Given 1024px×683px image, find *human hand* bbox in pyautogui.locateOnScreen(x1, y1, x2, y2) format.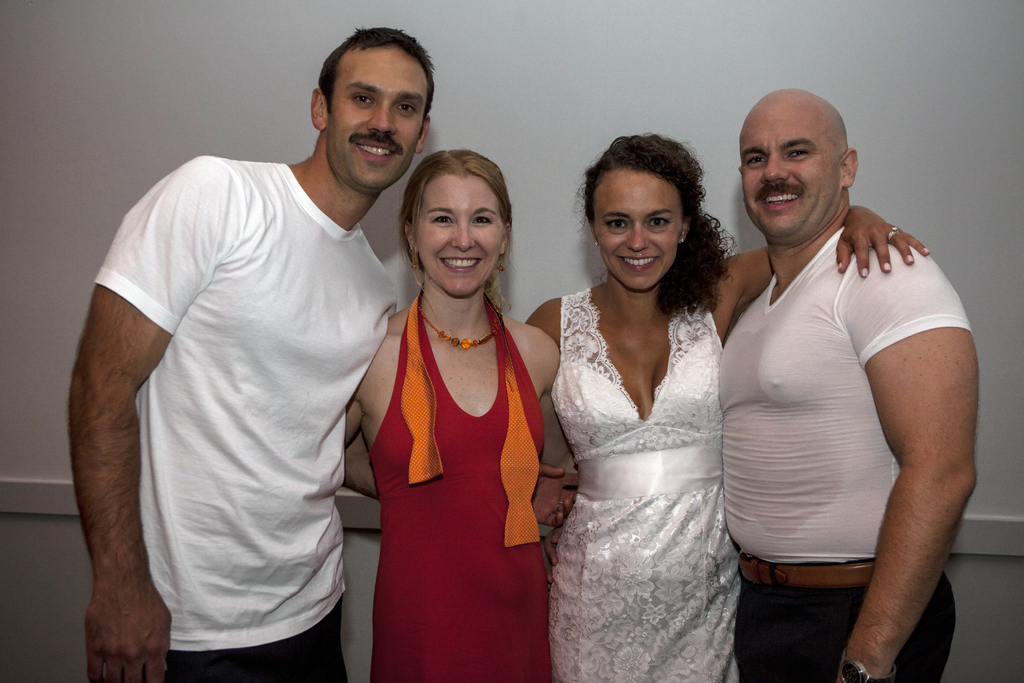
pyautogui.locateOnScreen(533, 463, 579, 528).
